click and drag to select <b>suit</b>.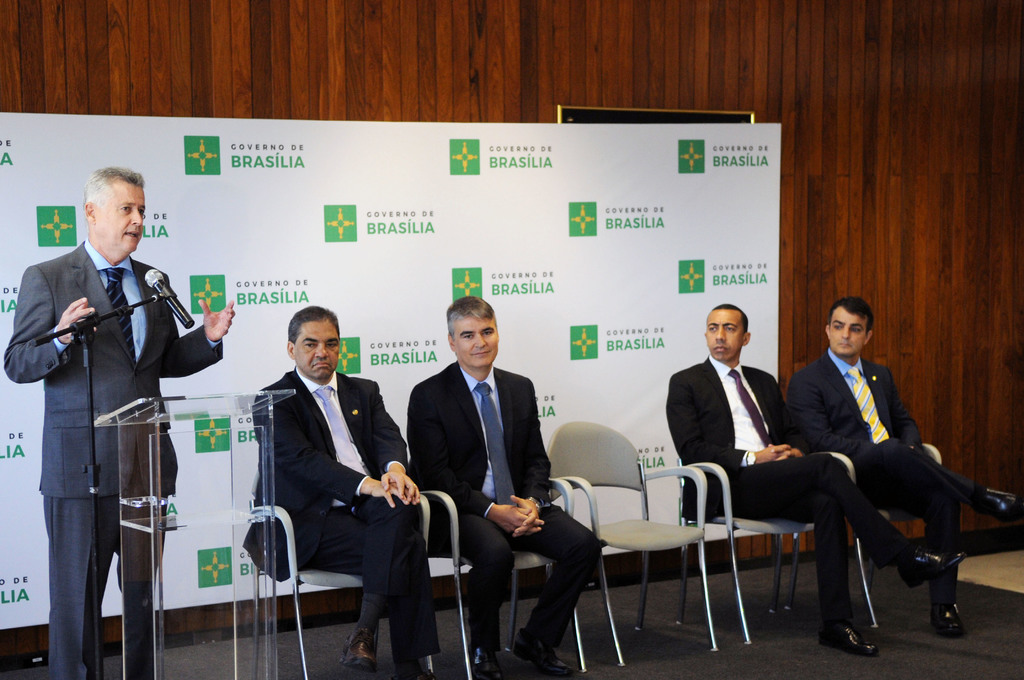
Selection: locate(4, 236, 221, 679).
